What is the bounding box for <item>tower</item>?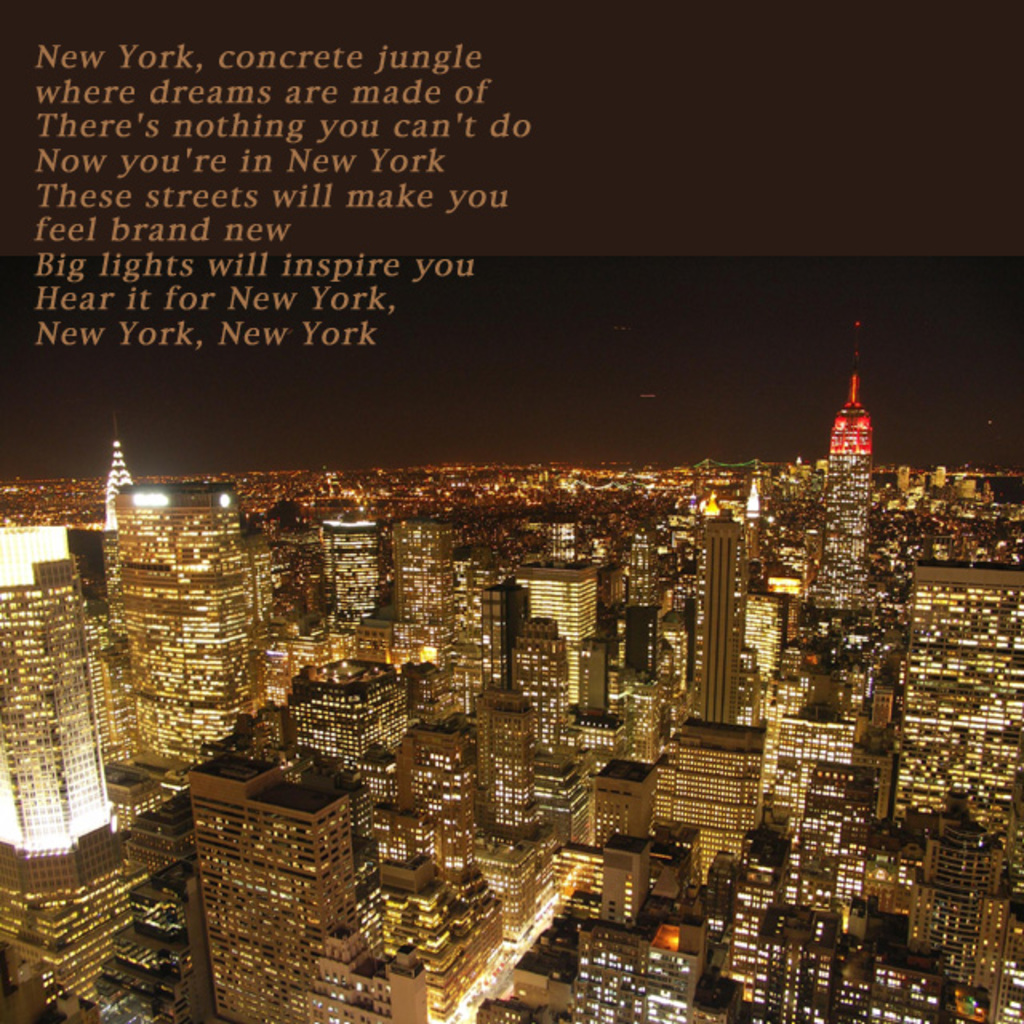
bbox=[408, 706, 486, 875].
